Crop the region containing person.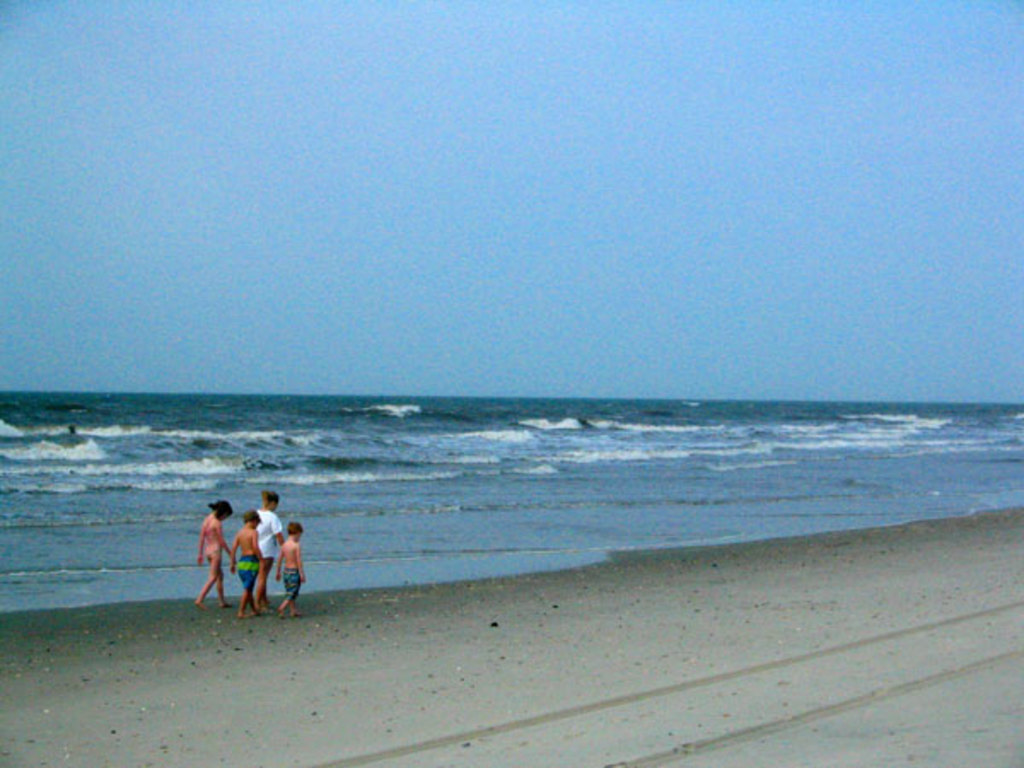
Crop region: [left=232, top=509, right=266, bottom=616].
